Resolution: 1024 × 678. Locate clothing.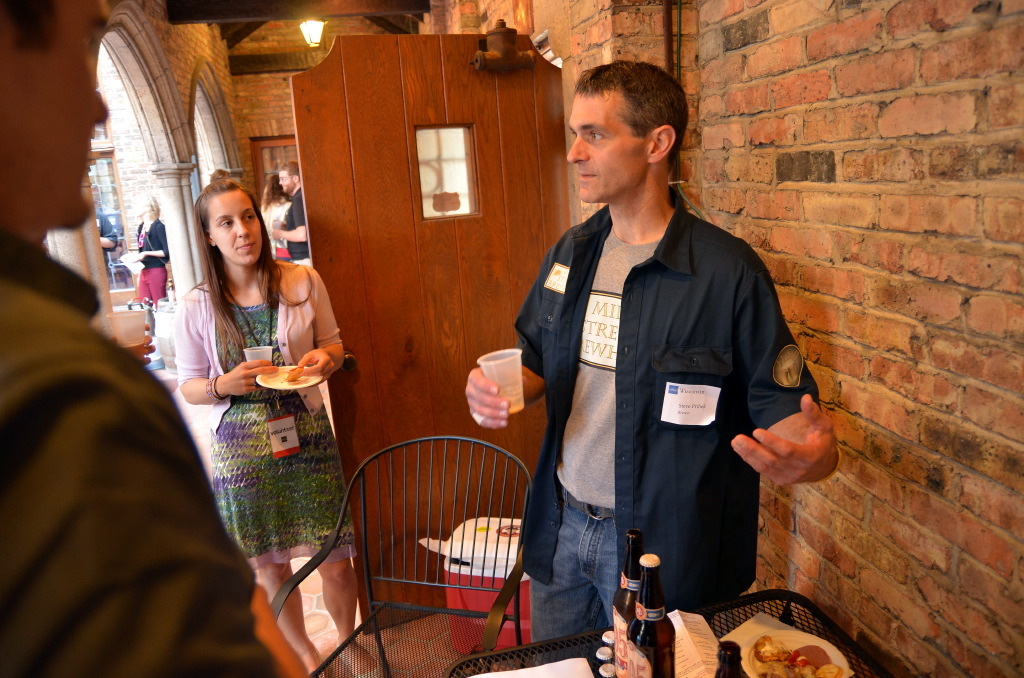
bbox(130, 218, 169, 315).
